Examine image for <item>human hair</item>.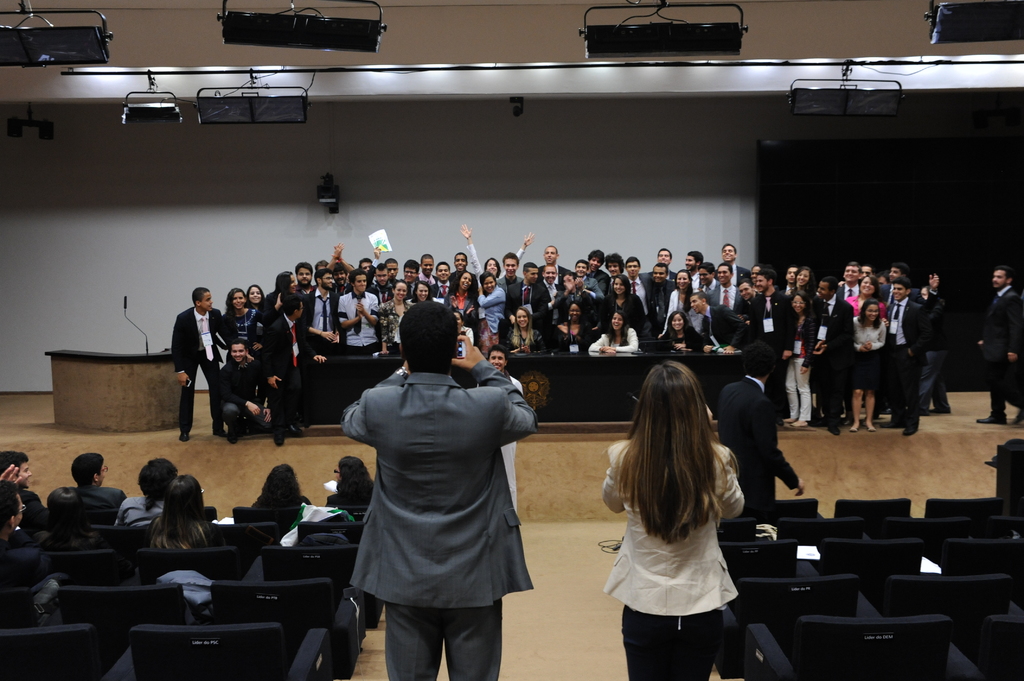
Examination result: l=401, t=309, r=468, b=374.
